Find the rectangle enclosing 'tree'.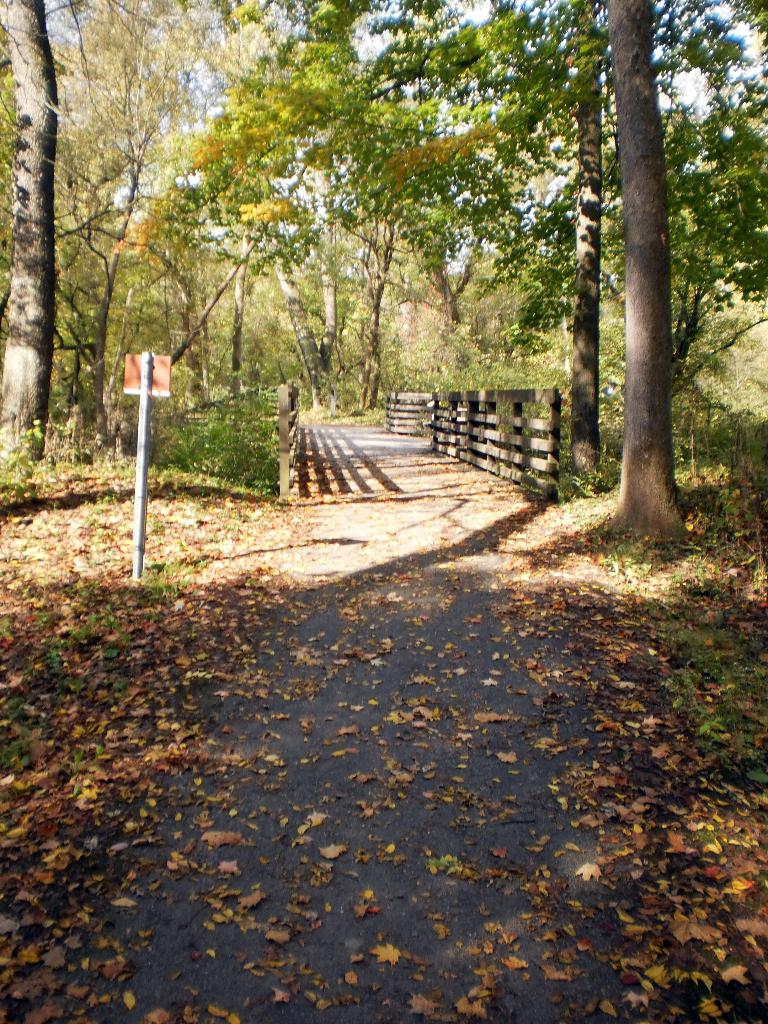
x1=385, y1=0, x2=495, y2=316.
